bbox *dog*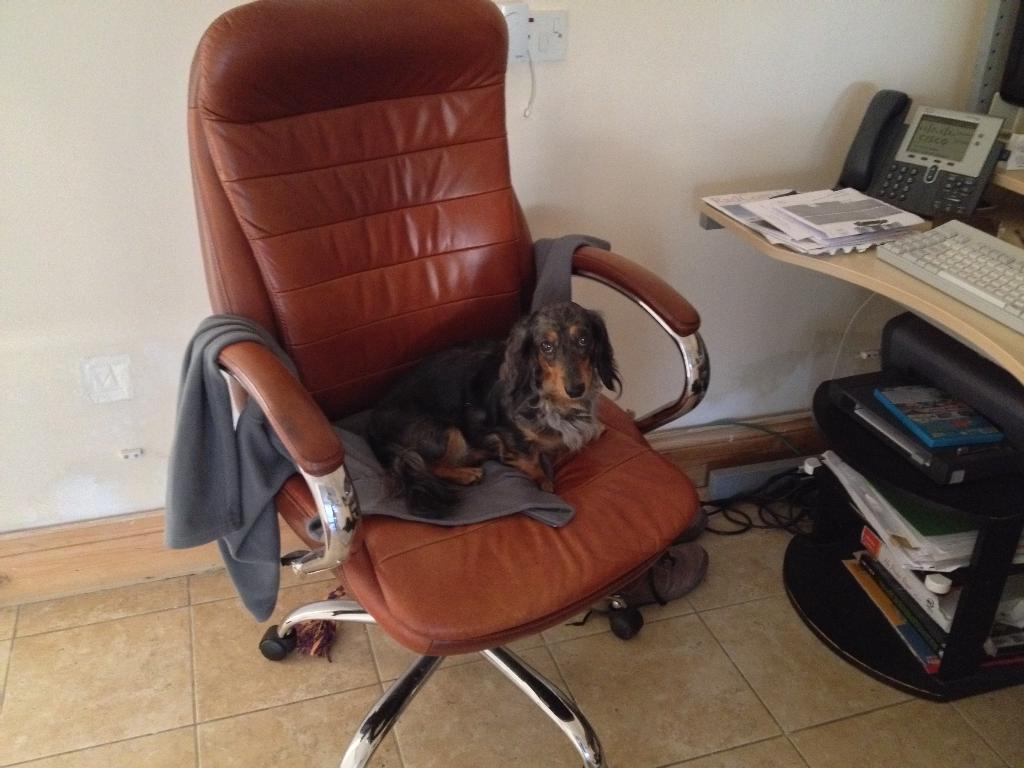
x1=365 y1=301 x2=624 y2=522
